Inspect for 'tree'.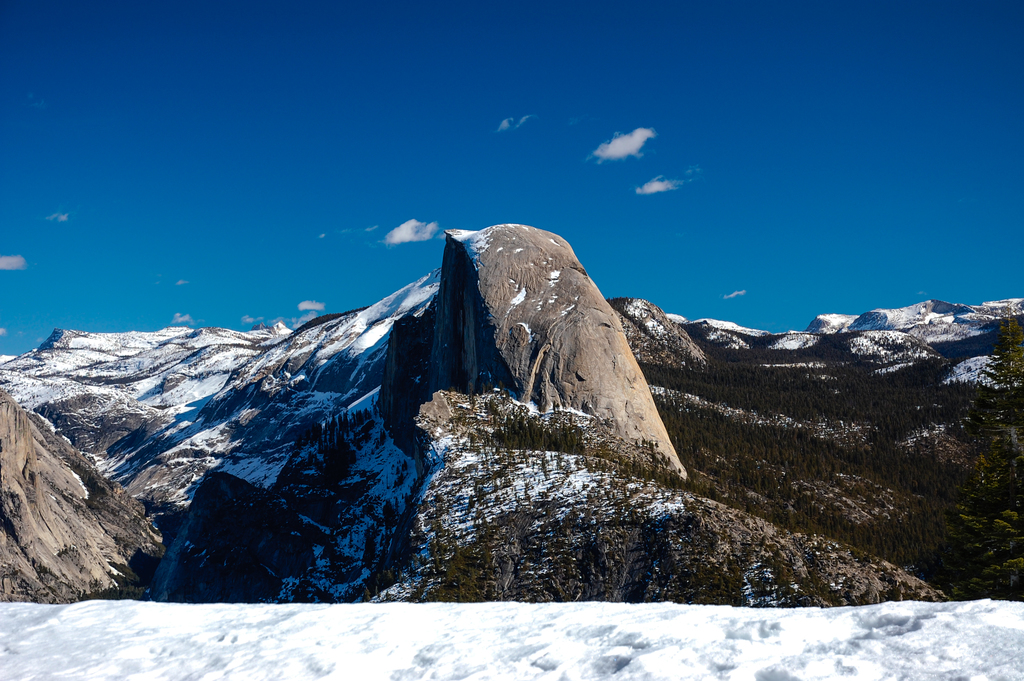
Inspection: [371, 396, 379, 420].
